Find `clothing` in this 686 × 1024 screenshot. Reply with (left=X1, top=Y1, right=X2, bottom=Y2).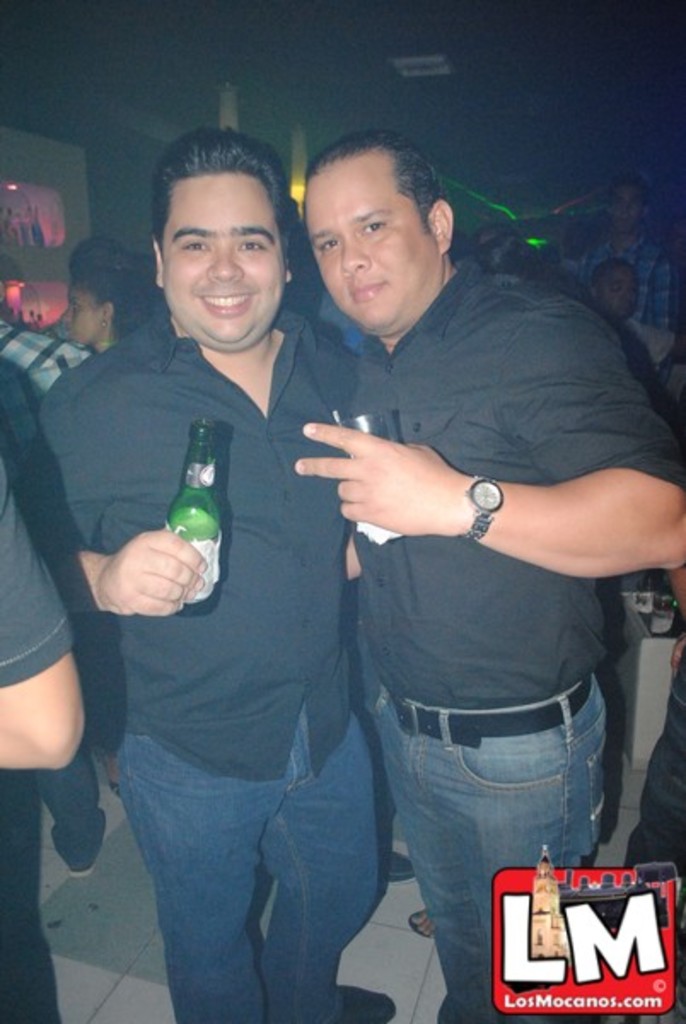
(left=51, top=222, right=375, bottom=961).
